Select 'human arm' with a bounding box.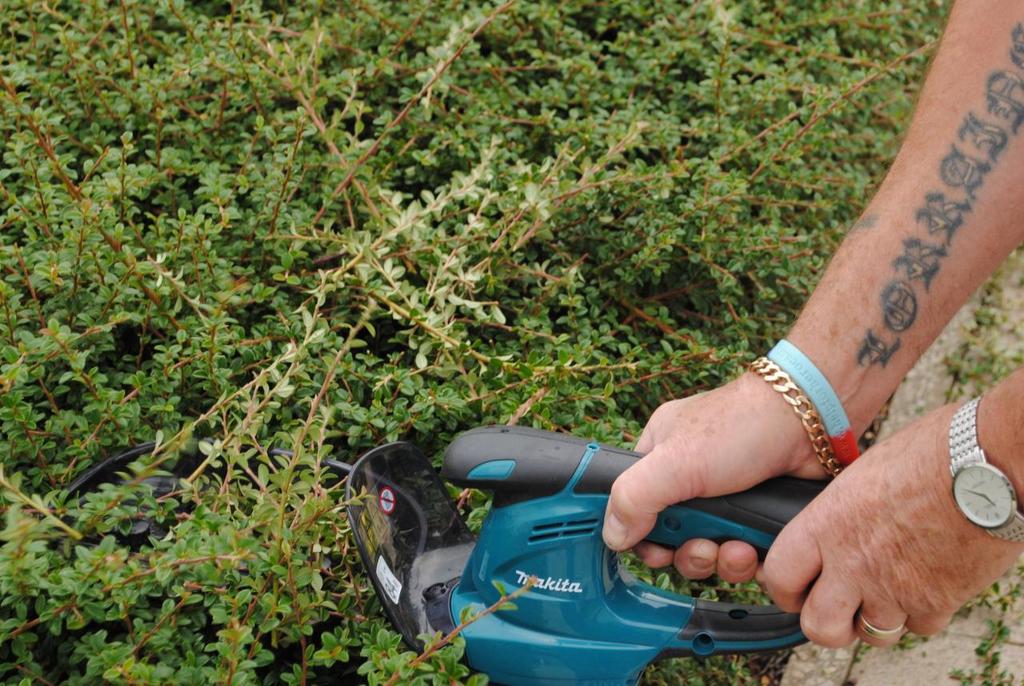
<bbox>757, 373, 1023, 654</bbox>.
